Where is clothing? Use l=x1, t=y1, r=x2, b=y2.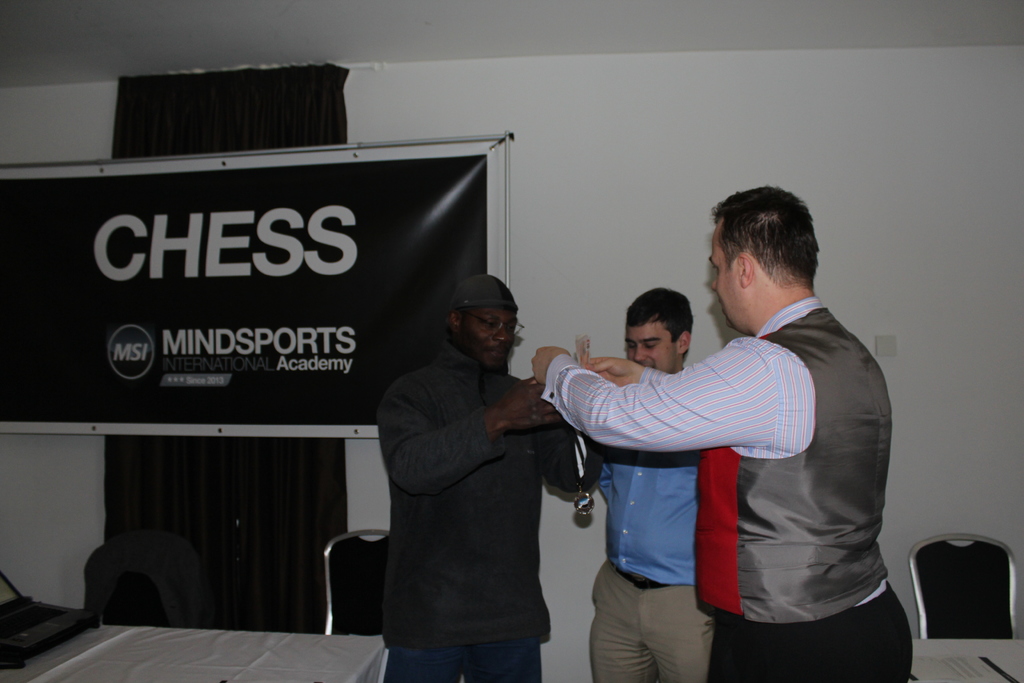
l=380, t=333, r=575, b=677.
